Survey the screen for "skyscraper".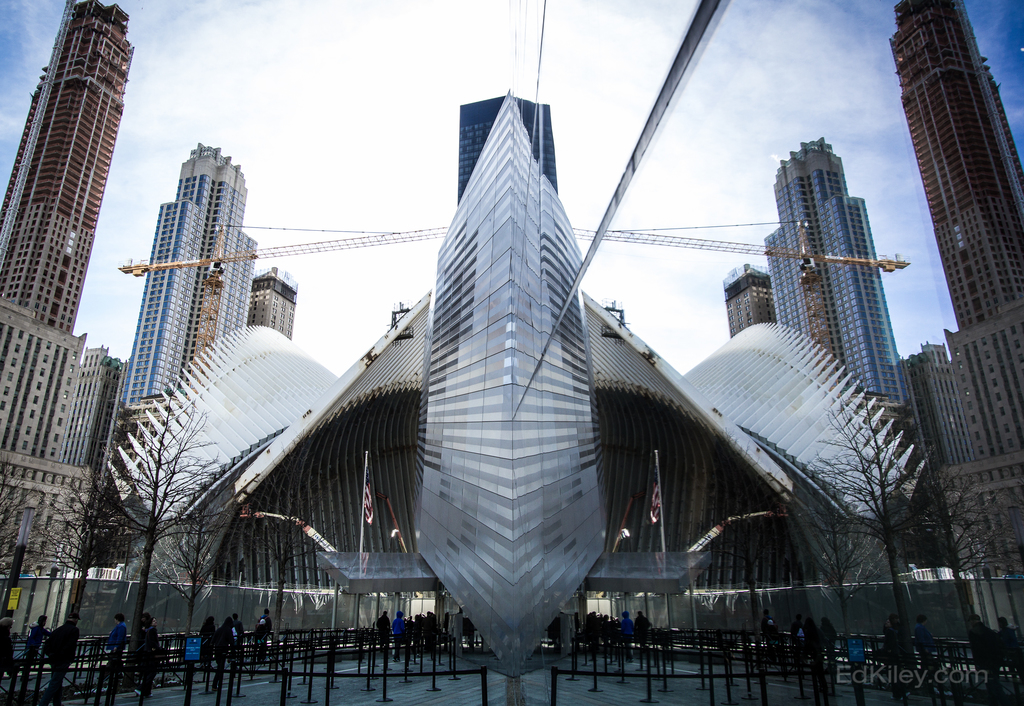
Survey found: locate(714, 130, 913, 394).
